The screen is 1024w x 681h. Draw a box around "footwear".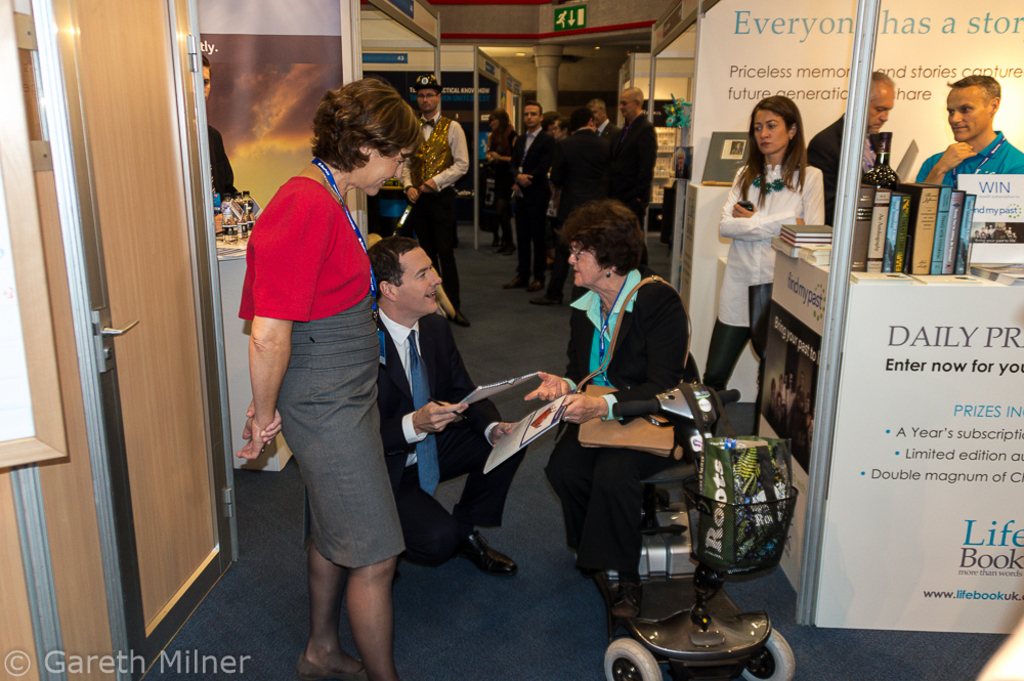
locate(458, 531, 519, 578).
